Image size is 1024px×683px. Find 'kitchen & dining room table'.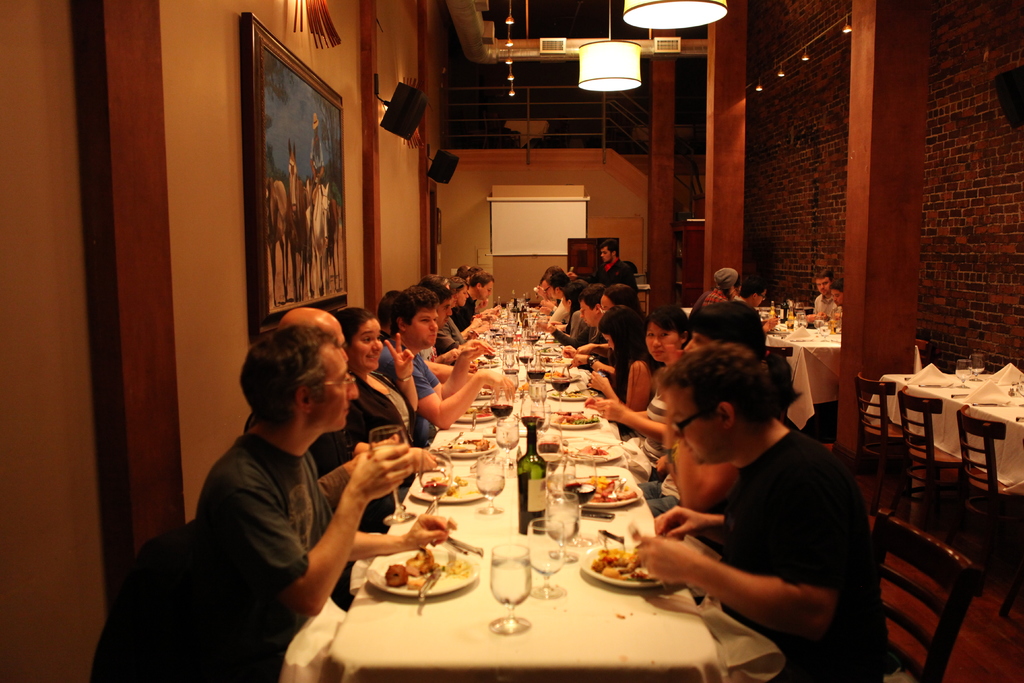
x1=864, y1=367, x2=1023, y2=513.
